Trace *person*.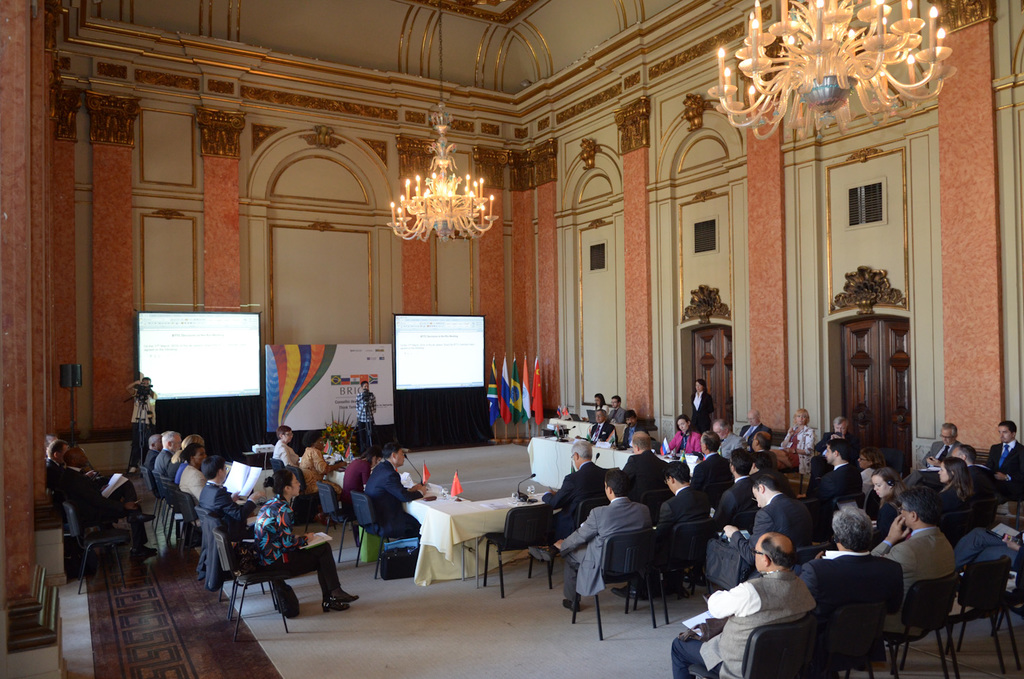
Traced to {"x1": 149, "y1": 434, "x2": 210, "y2": 523}.
